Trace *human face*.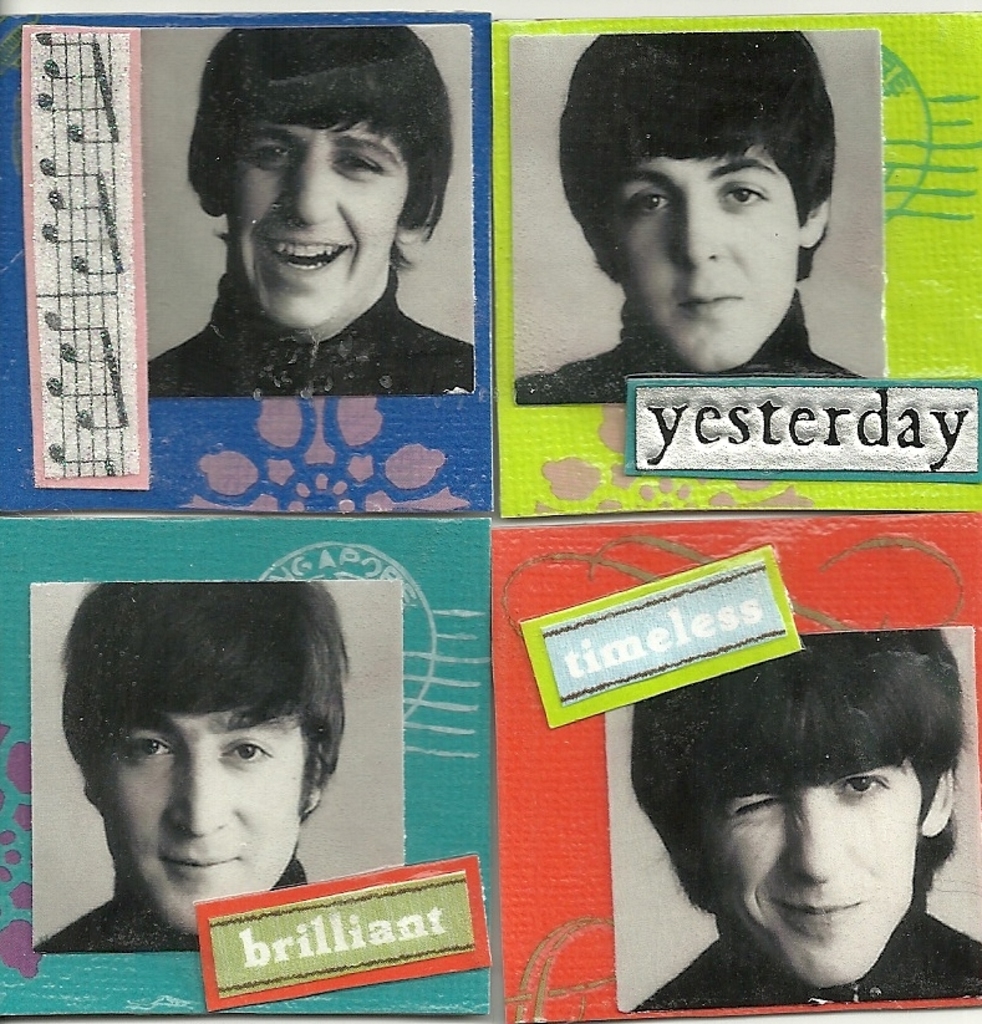
Traced to (703, 750, 924, 990).
